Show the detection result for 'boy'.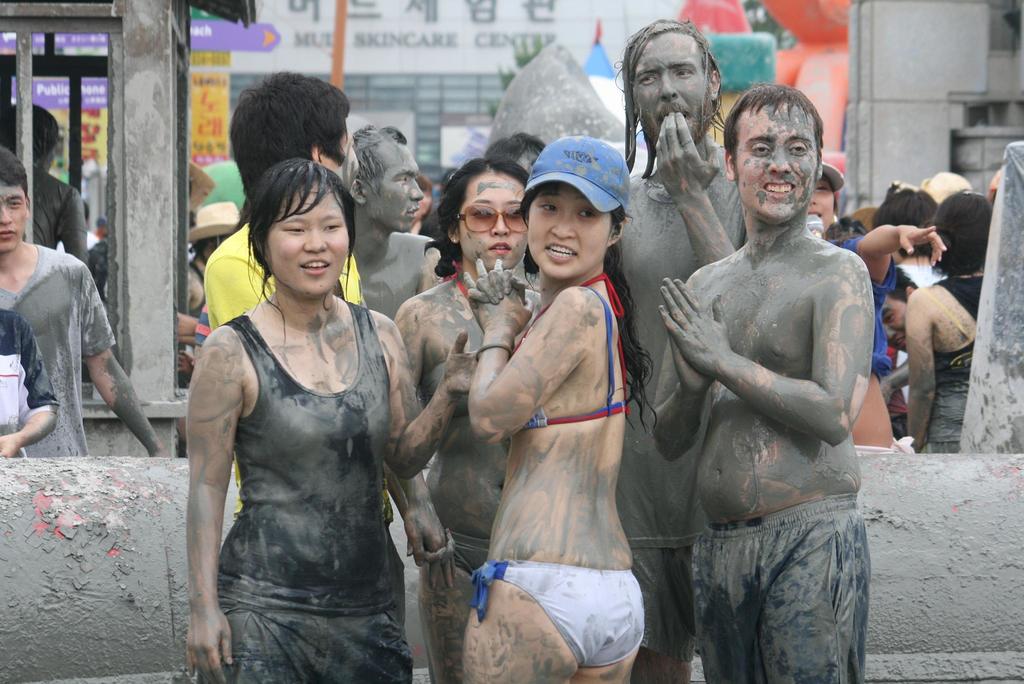
0, 144, 171, 459.
